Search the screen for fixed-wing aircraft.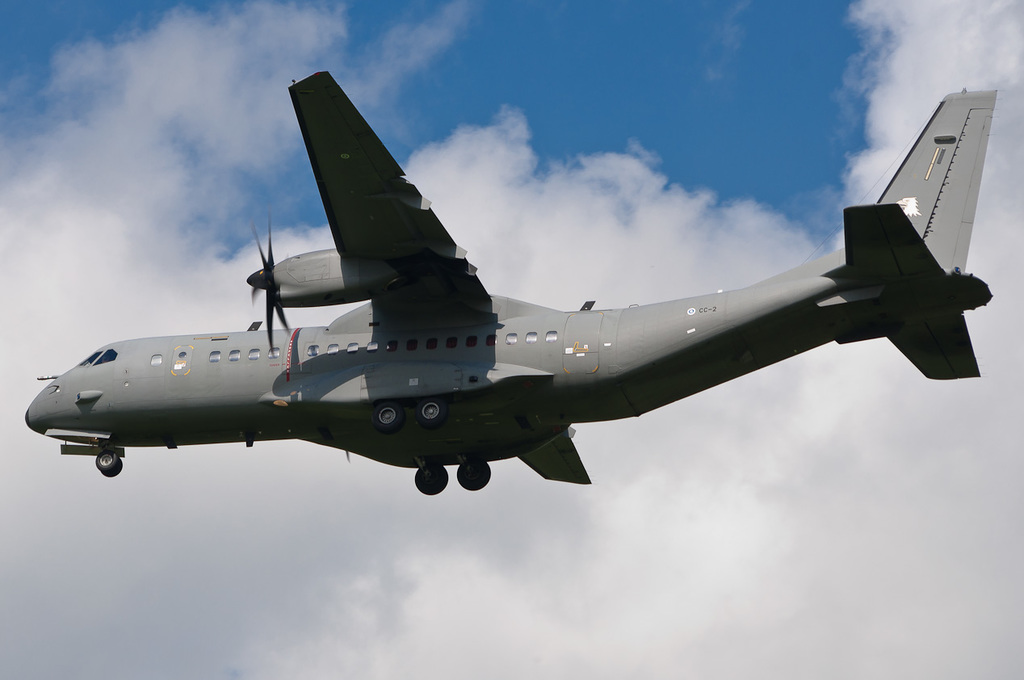
Found at 16, 65, 1001, 500.
